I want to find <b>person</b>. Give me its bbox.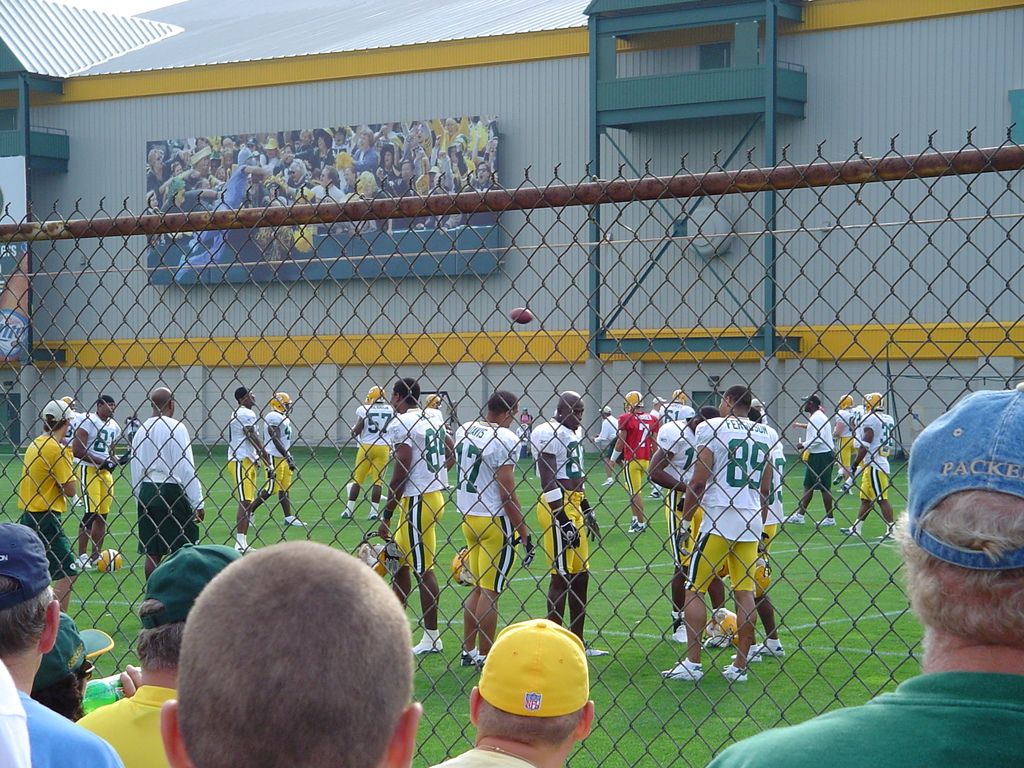
BBox(590, 404, 620, 450).
